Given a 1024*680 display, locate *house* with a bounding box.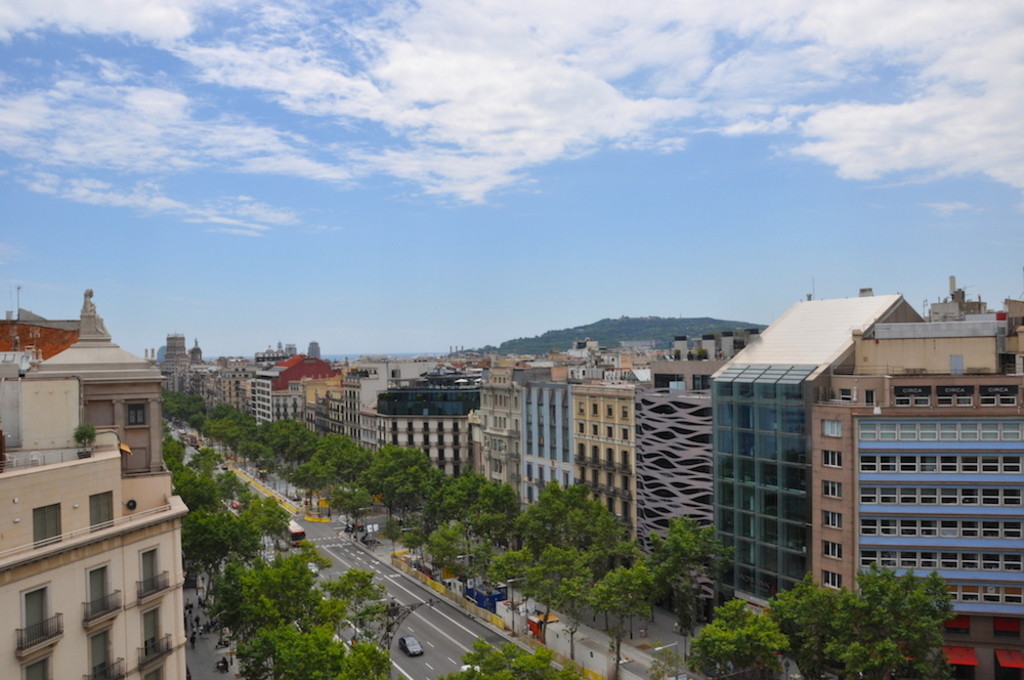
Located: bbox=(575, 364, 713, 558).
